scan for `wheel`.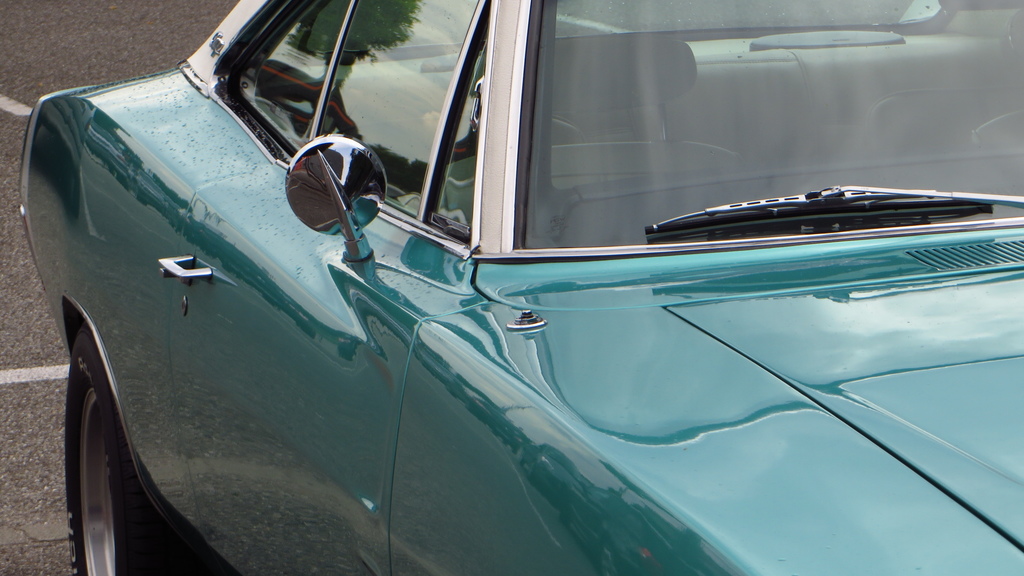
Scan result: BBox(64, 314, 216, 575).
